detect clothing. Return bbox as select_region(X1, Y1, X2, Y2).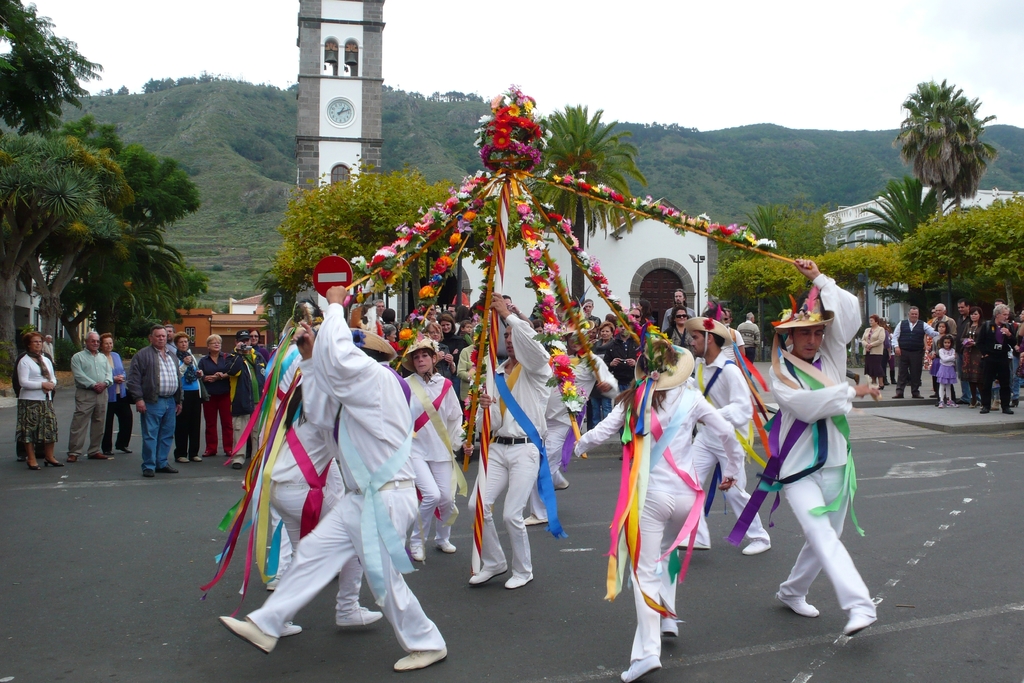
select_region(40, 341, 58, 364).
